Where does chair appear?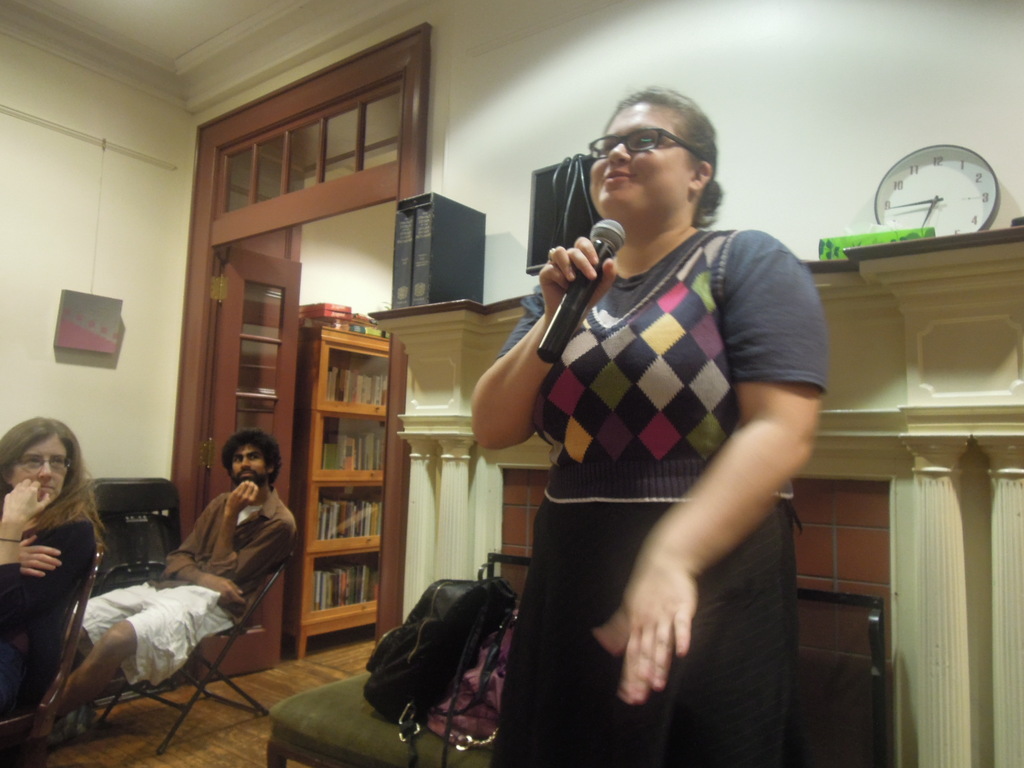
Appears at [x1=0, y1=552, x2=106, y2=767].
